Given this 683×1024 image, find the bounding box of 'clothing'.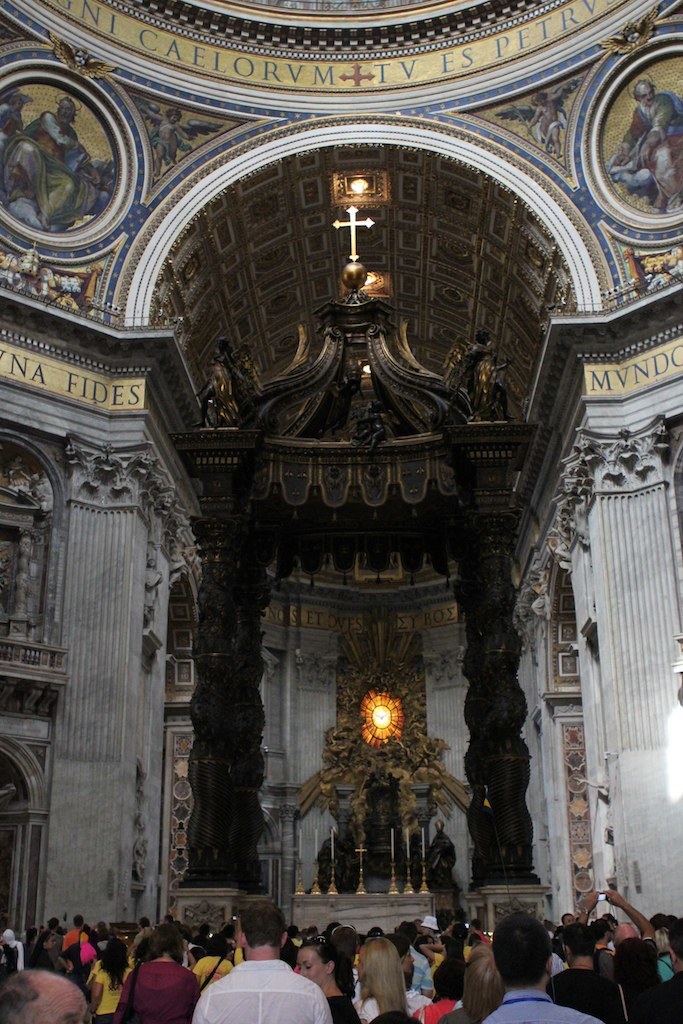
<bbox>96, 962, 133, 1021</bbox>.
